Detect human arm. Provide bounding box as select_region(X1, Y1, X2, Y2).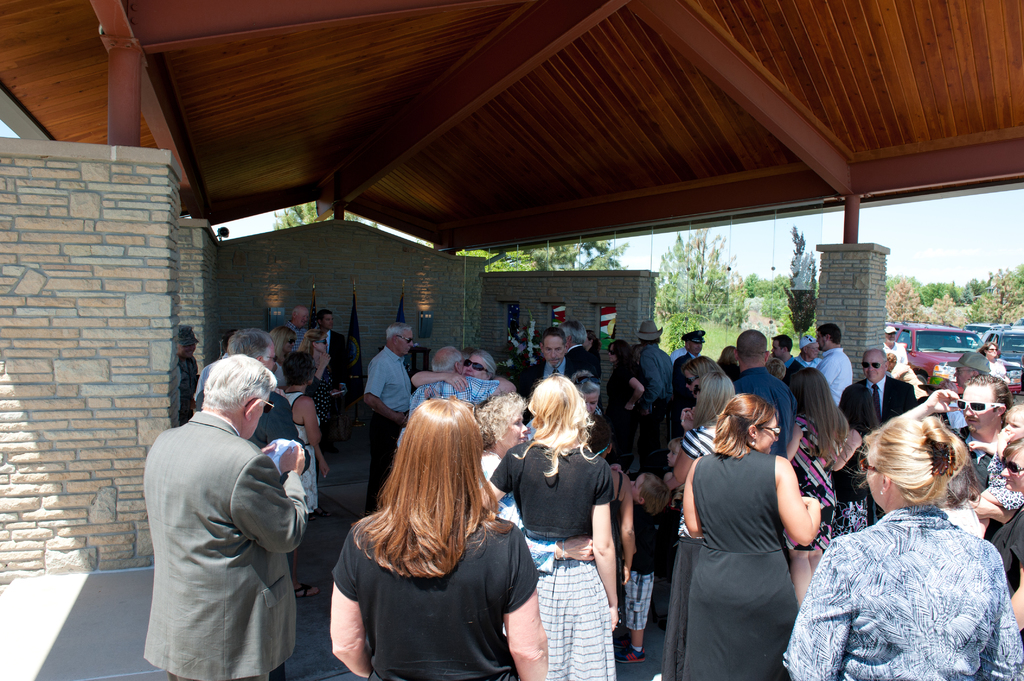
select_region(316, 348, 330, 393).
